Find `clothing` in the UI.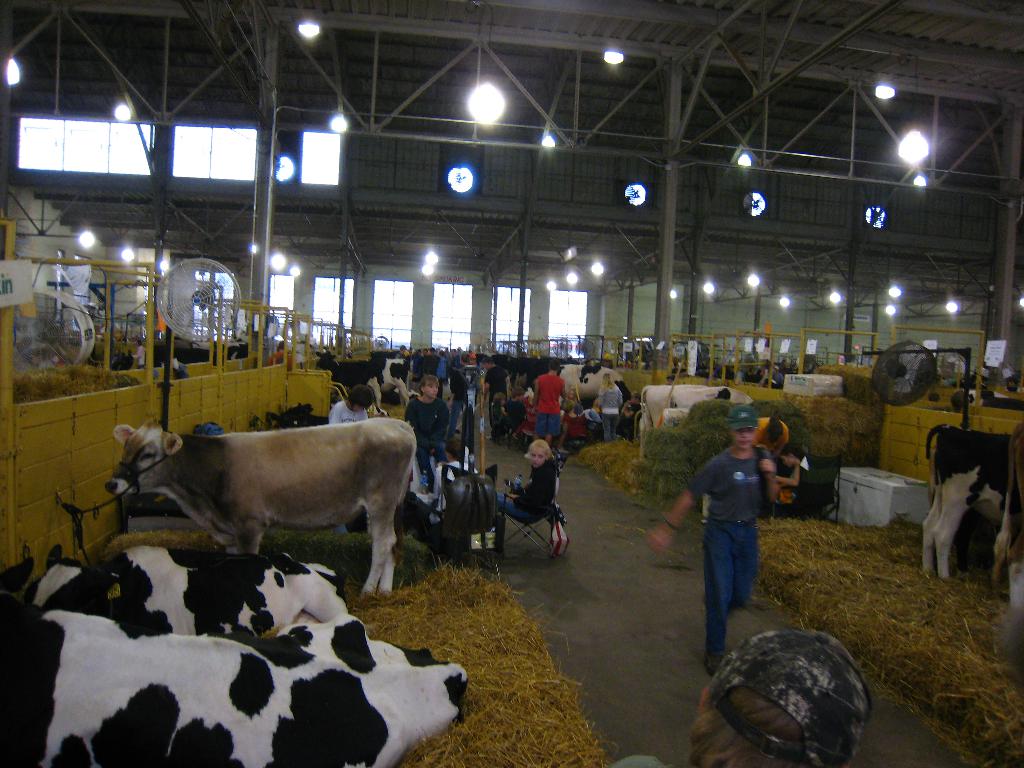
UI element at [535, 372, 568, 435].
